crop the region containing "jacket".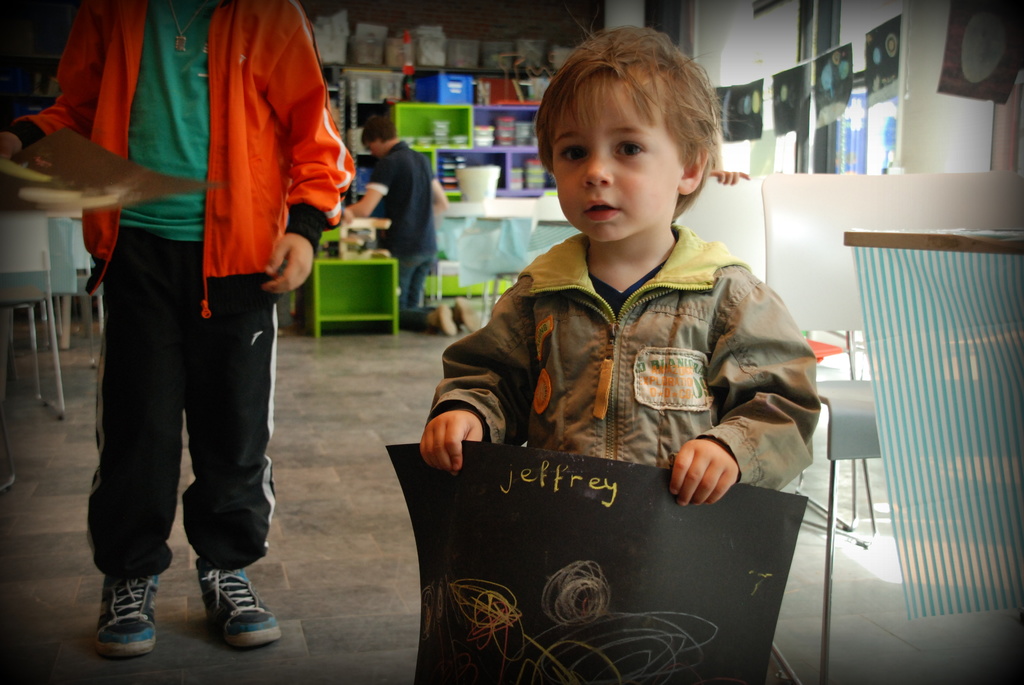
Crop region: select_region(5, 1, 353, 324).
